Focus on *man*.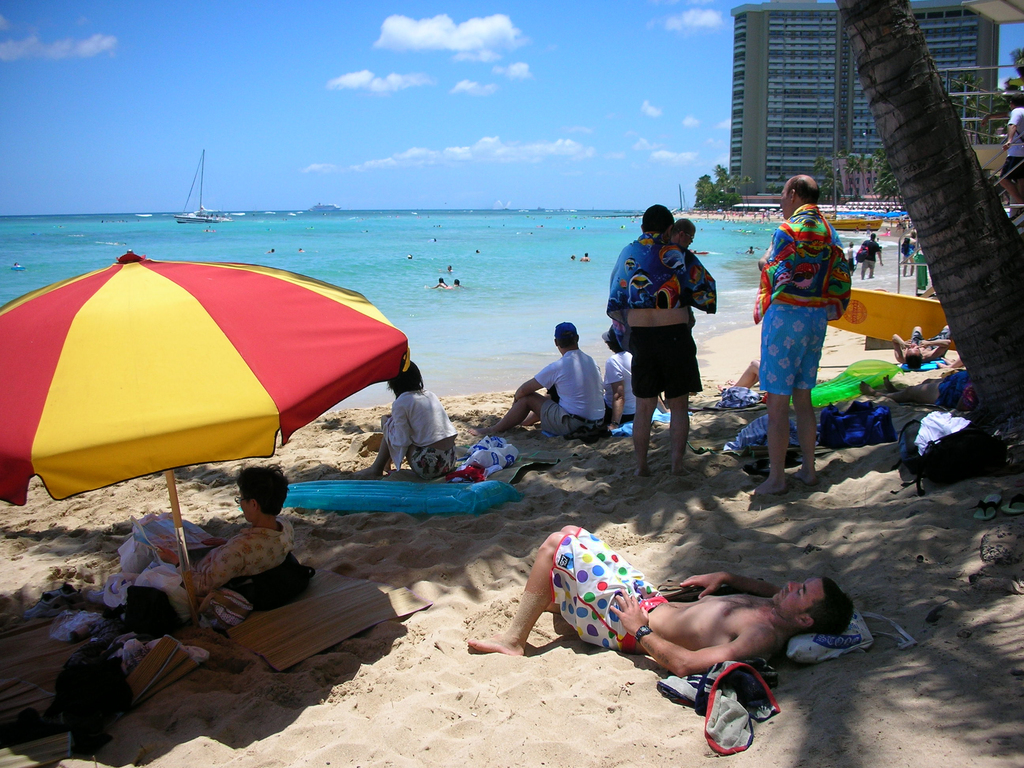
Focused at locate(459, 524, 861, 673).
